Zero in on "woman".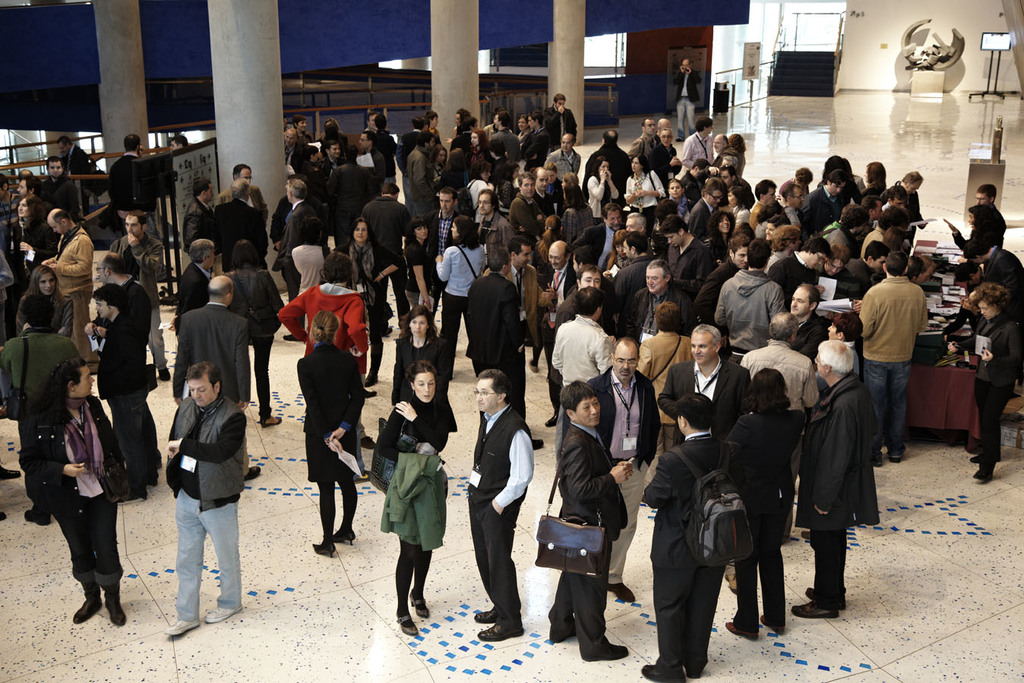
Zeroed in: Rect(621, 153, 668, 234).
